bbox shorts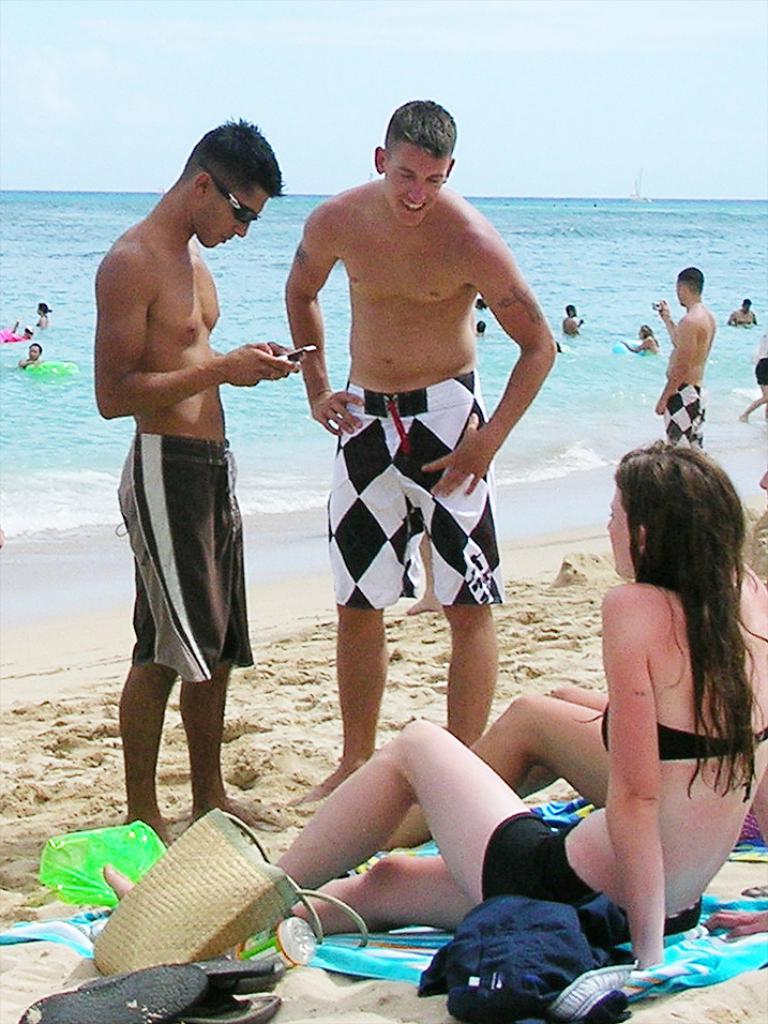
left=653, top=383, right=705, bottom=451
